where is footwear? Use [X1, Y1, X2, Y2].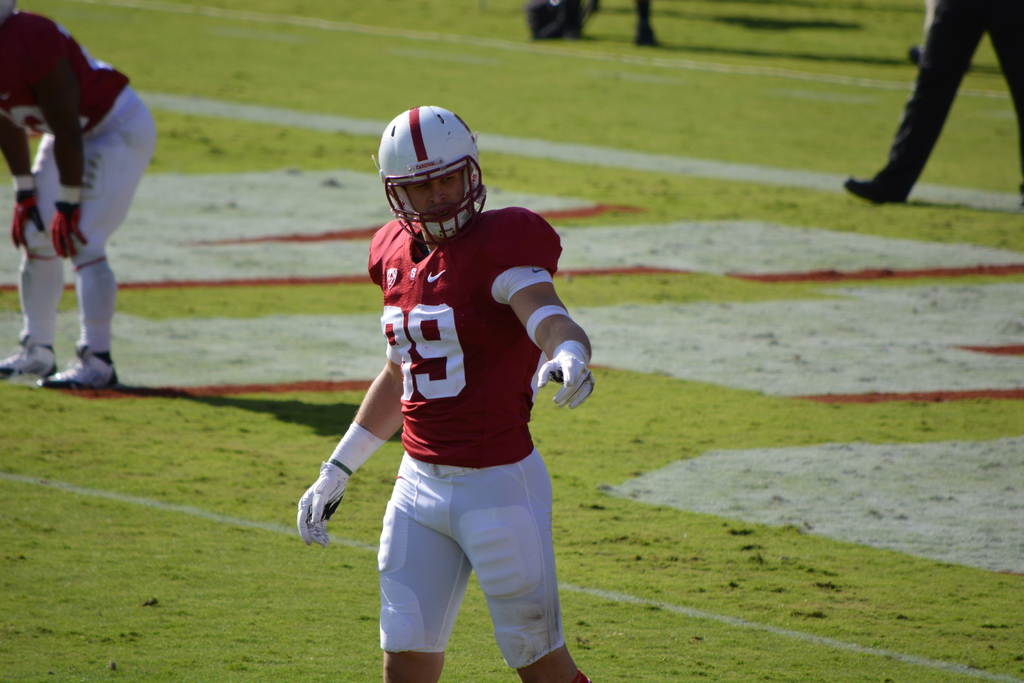
[0, 334, 54, 391].
